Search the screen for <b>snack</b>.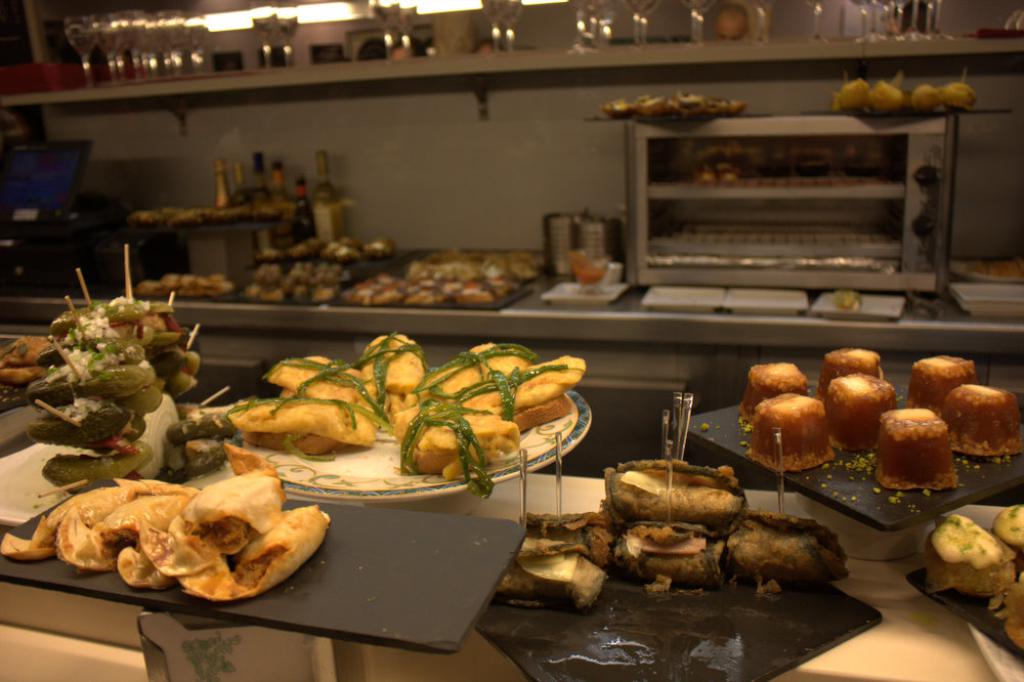
Found at BBox(883, 407, 959, 491).
